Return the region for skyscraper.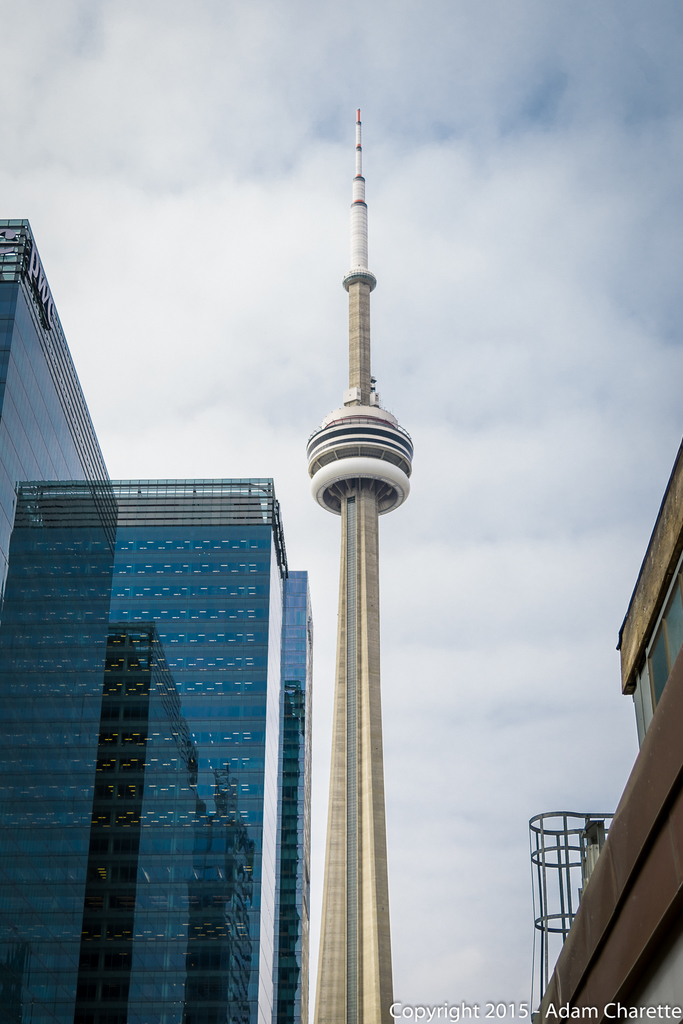
bbox=(523, 444, 682, 1021).
